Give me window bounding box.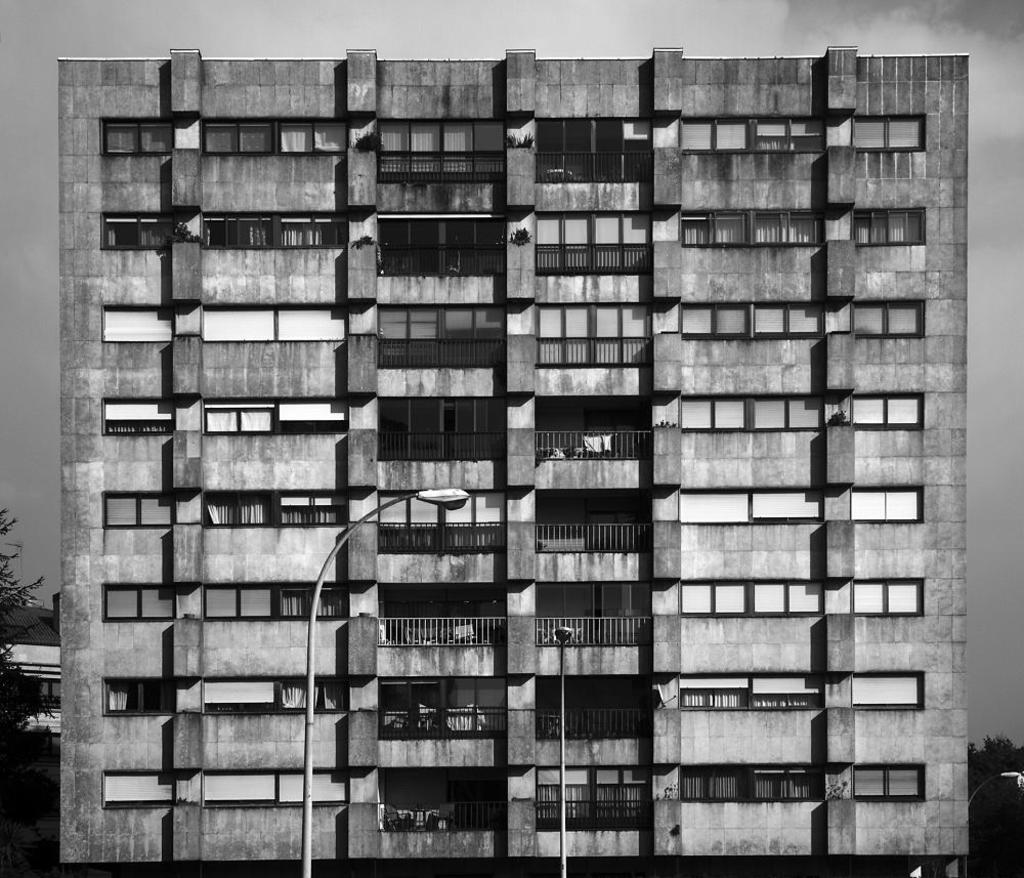
[853, 117, 924, 152].
